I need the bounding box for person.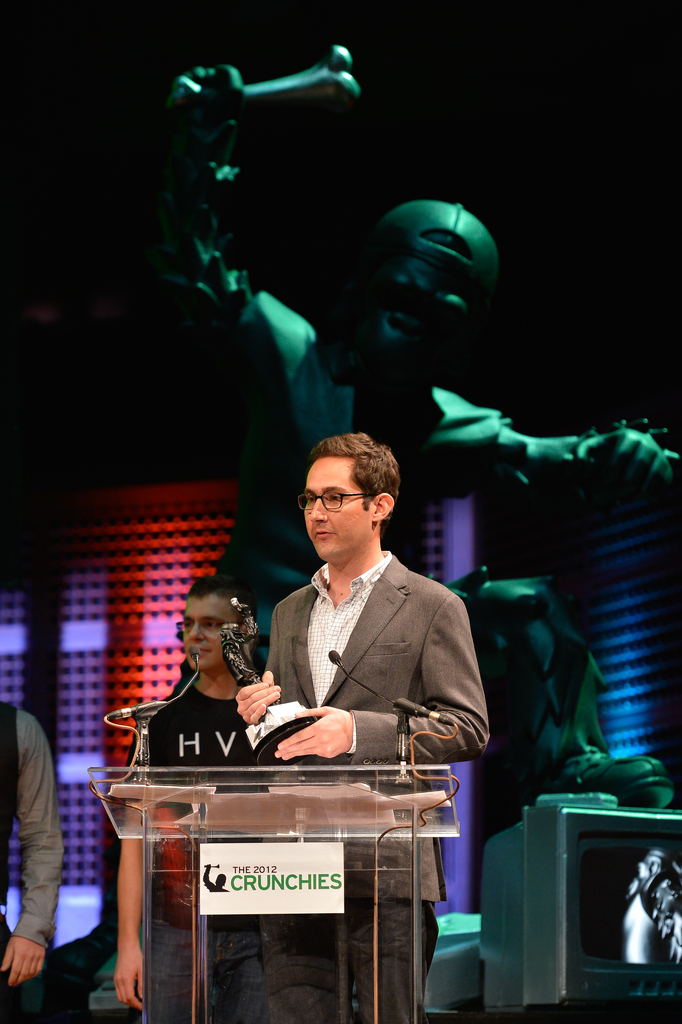
Here it is: [x1=117, y1=577, x2=268, y2=1023].
